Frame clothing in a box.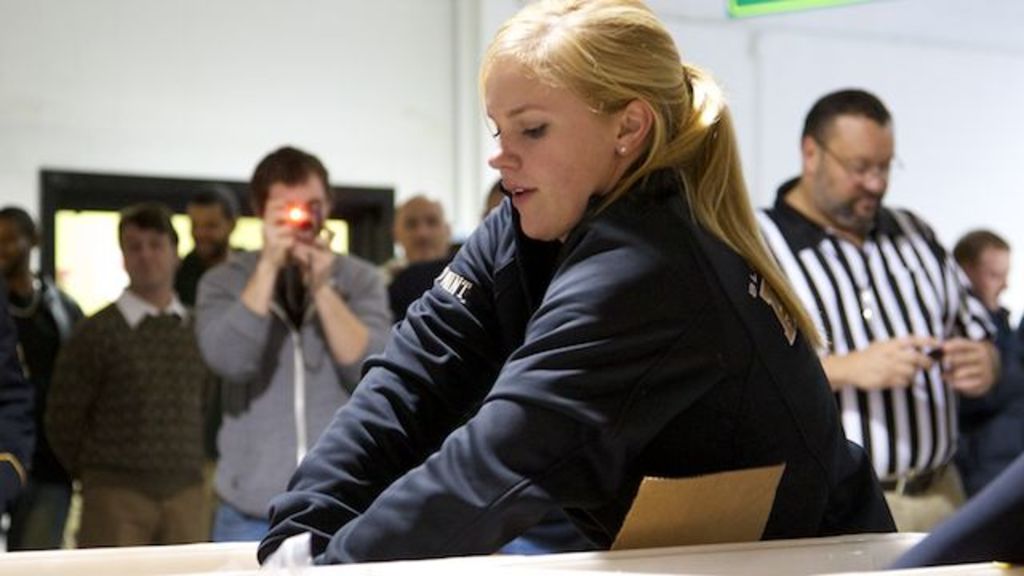
(318, 150, 878, 575).
